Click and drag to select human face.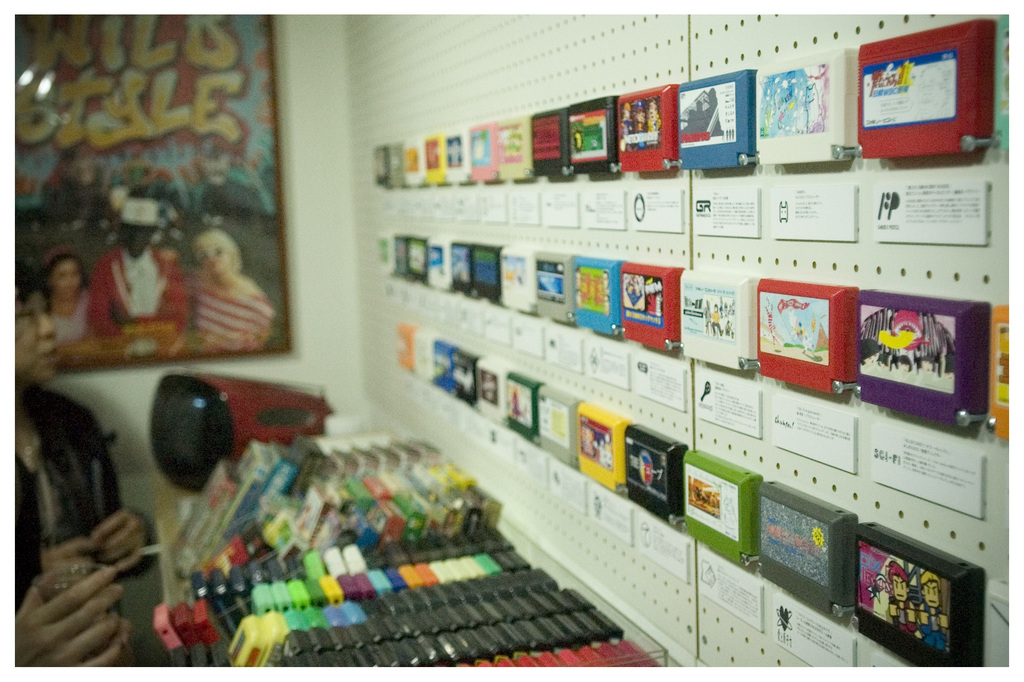
Selection: (56,256,83,296).
